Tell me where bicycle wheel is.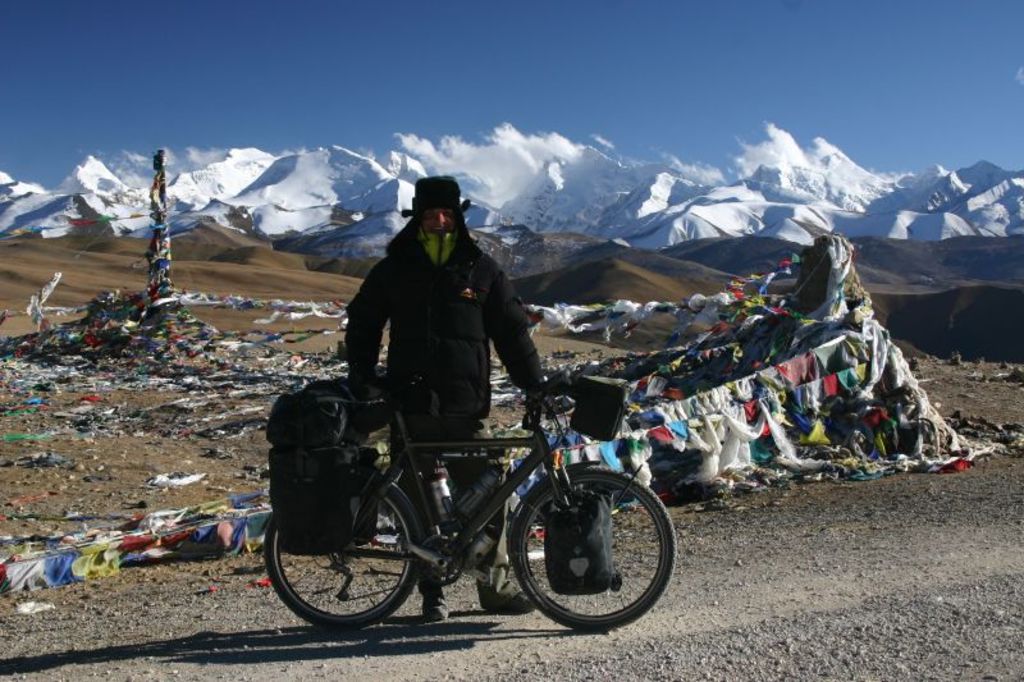
bicycle wheel is at bbox=[509, 464, 676, 632].
